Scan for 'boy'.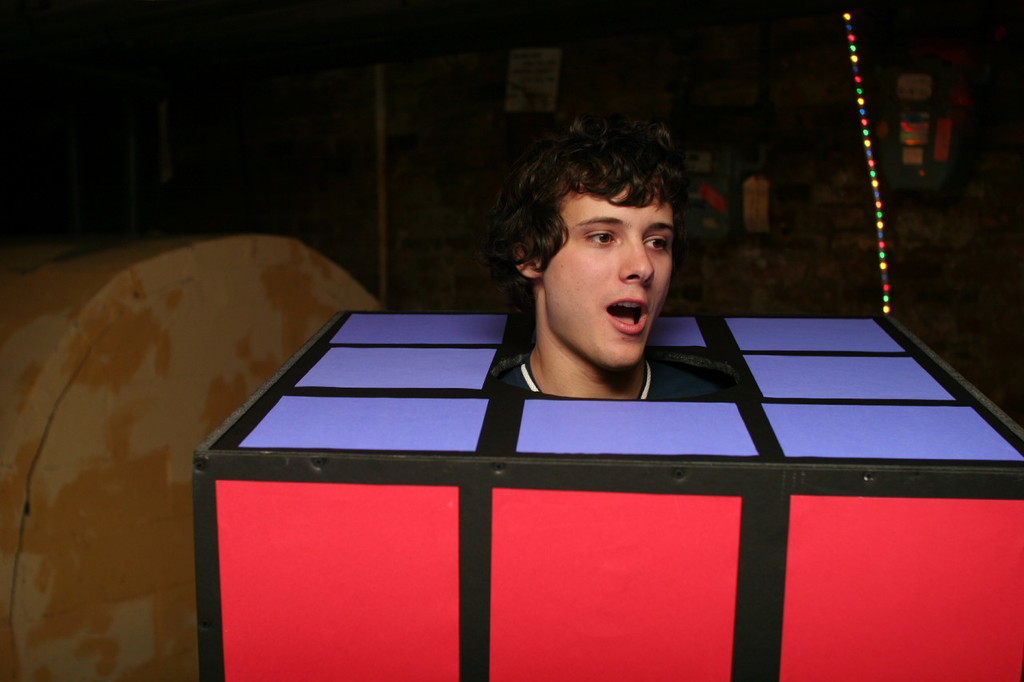
Scan result: [x1=491, y1=110, x2=721, y2=401].
